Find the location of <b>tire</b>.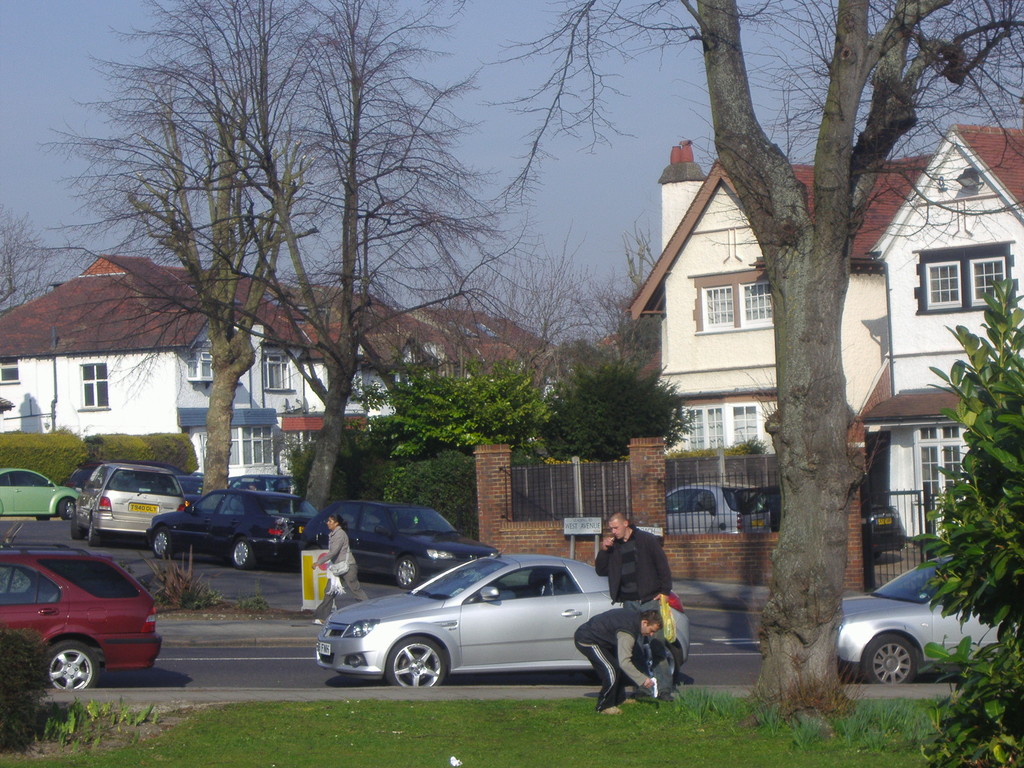
Location: detection(58, 502, 77, 518).
